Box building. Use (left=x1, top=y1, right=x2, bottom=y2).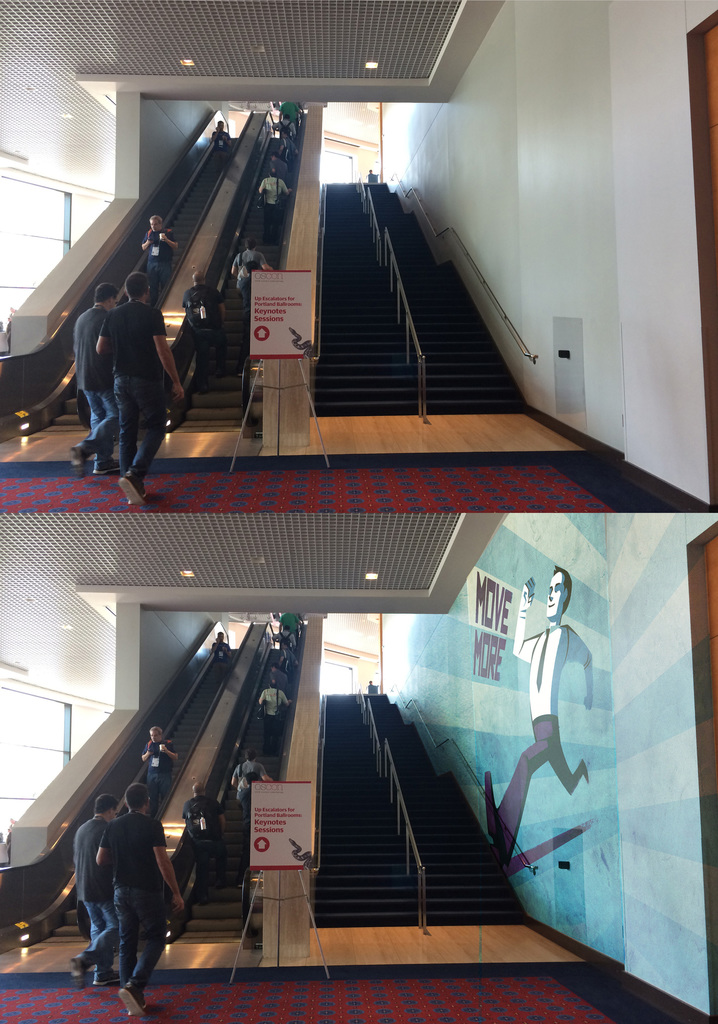
(left=0, top=521, right=717, bottom=1020).
